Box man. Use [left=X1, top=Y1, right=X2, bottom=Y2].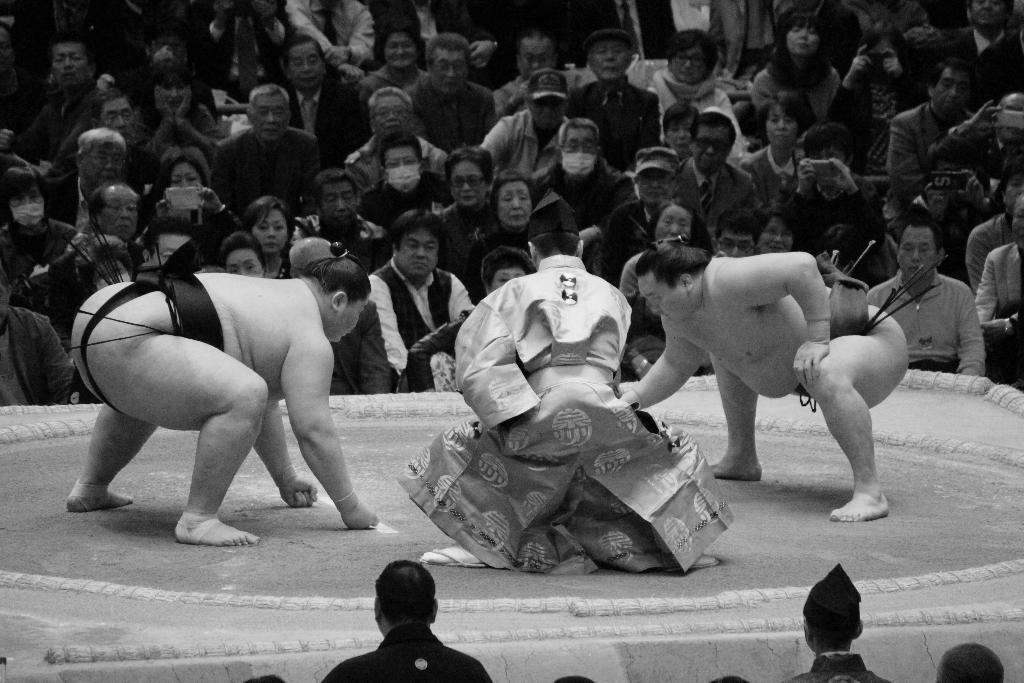
[left=69, top=242, right=380, bottom=546].
